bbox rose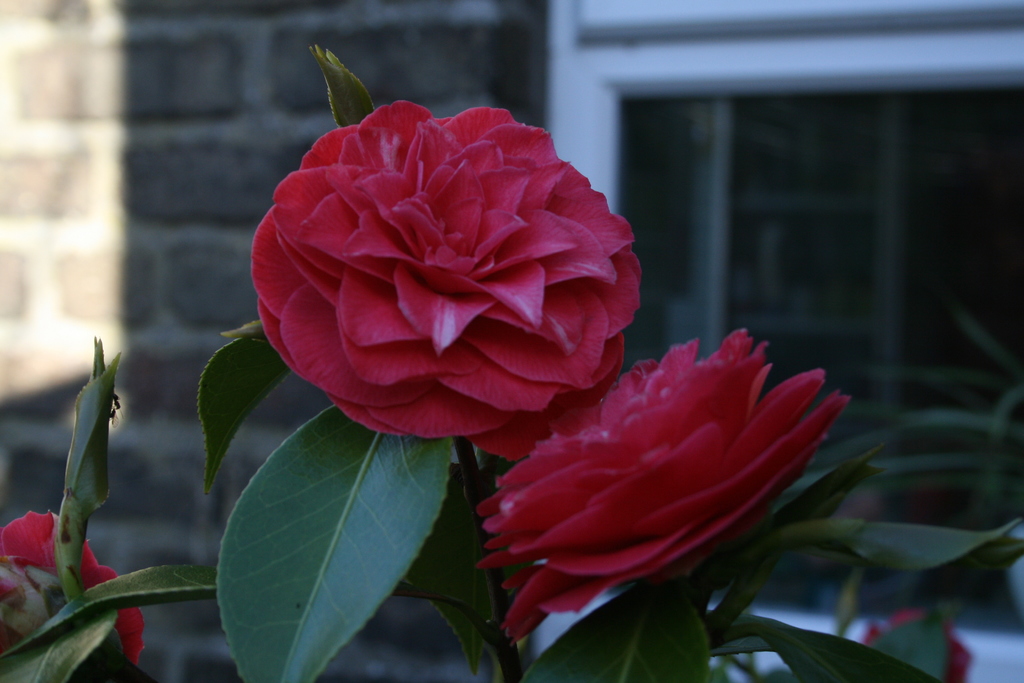
<box>0,511,147,668</box>
